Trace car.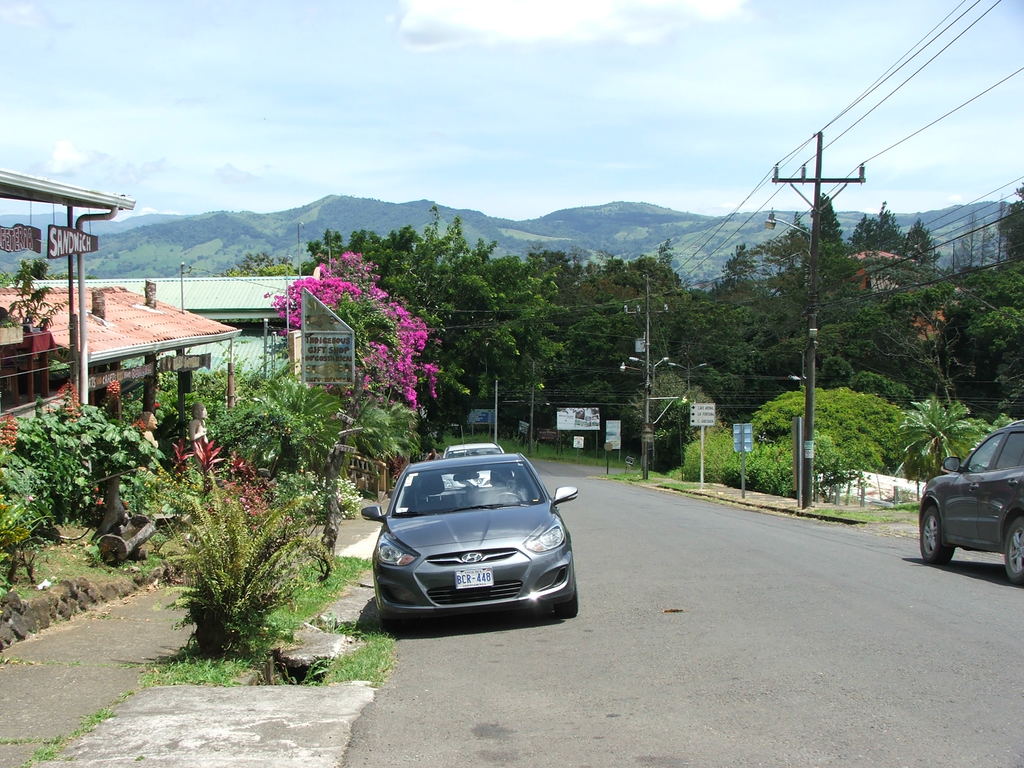
Traced to <region>916, 419, 1023, 587</region>.
